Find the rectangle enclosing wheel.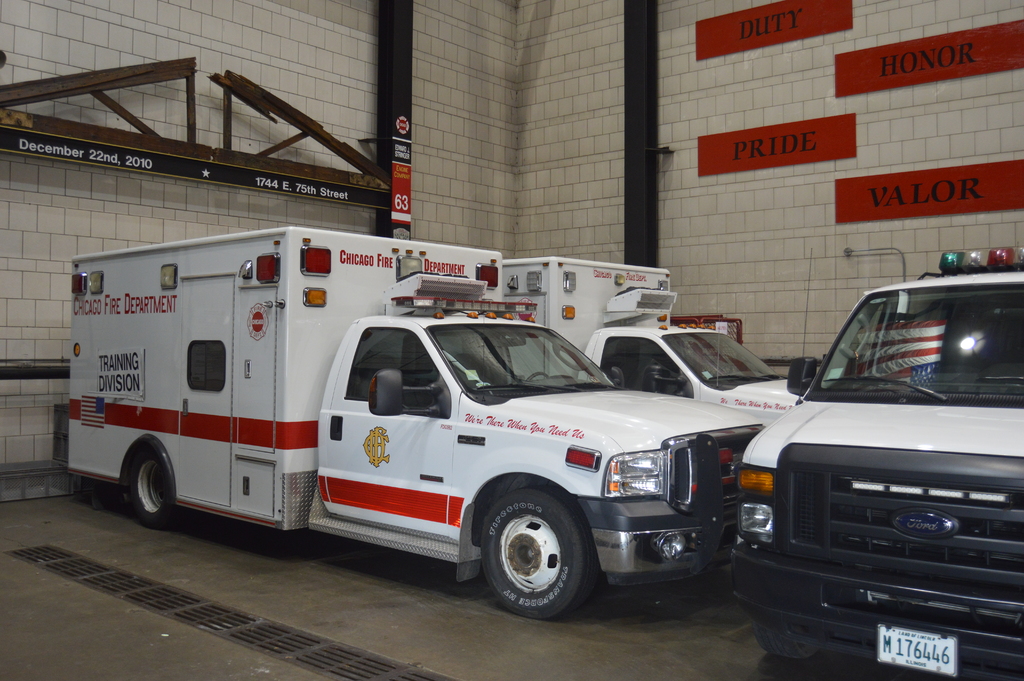
l=132, t=448, r=174, b=529.
